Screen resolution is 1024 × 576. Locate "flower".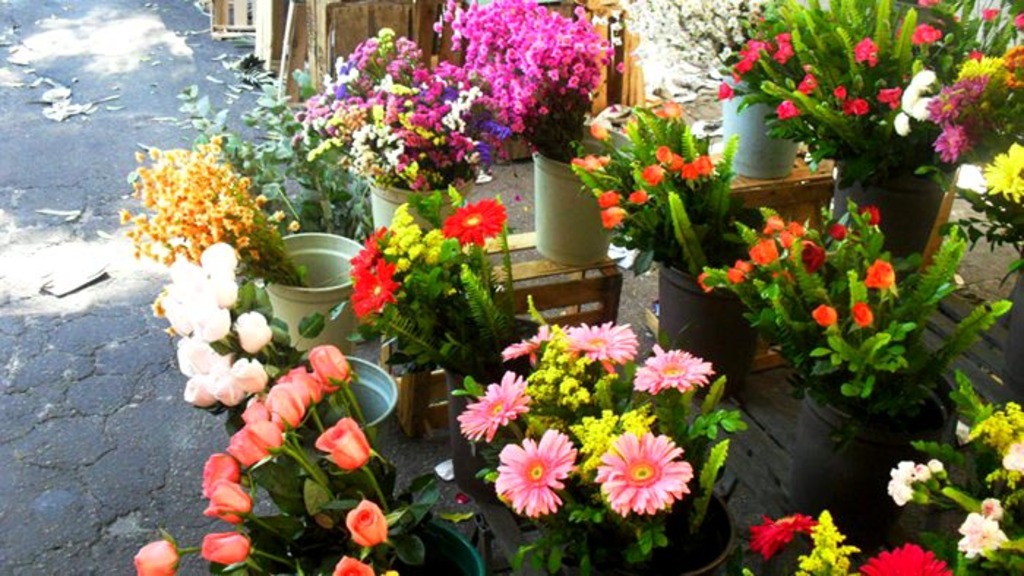
detection(497, 322, 553, 360).
